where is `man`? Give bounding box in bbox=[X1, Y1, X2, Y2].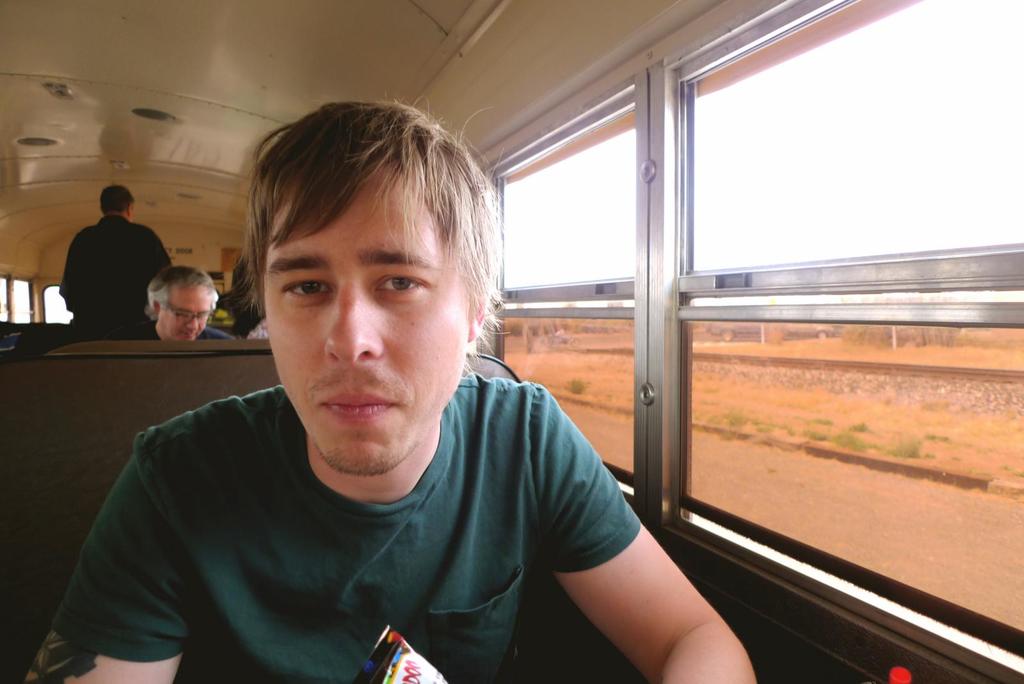
bbox=[120, 251, 242, 351].
